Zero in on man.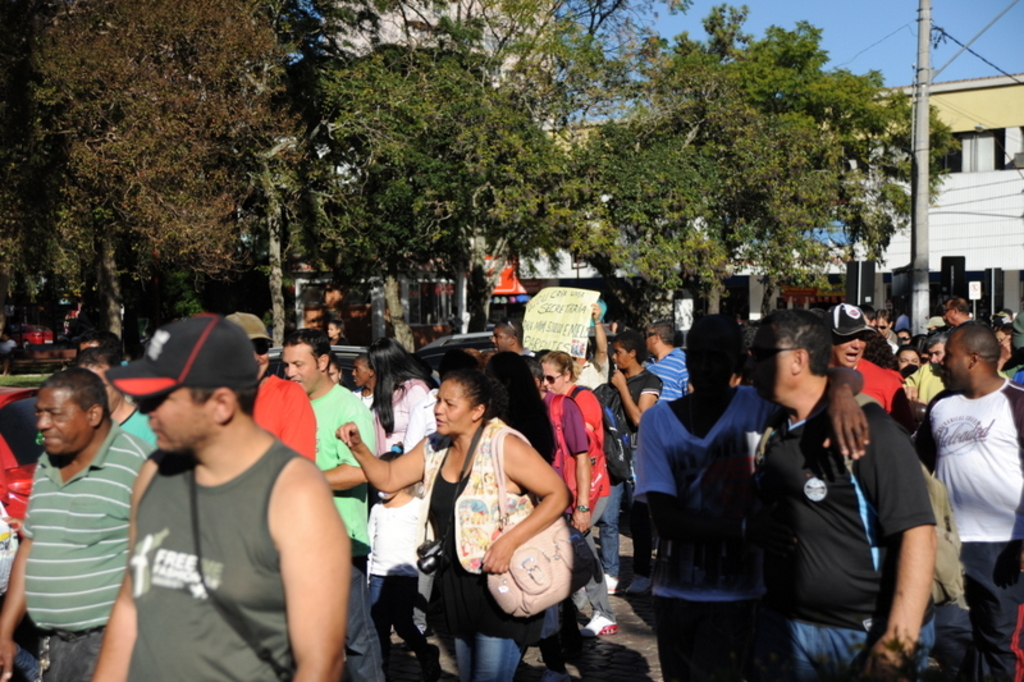
Zeroed in: (815, 305, 927, 471).
